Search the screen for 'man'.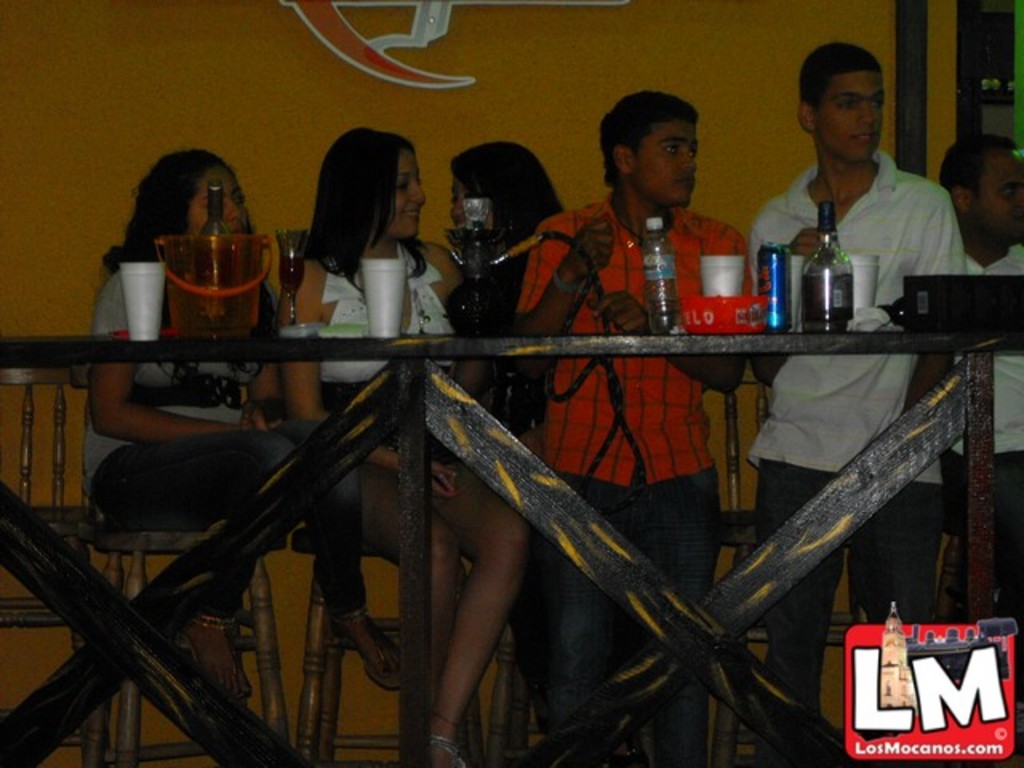
Found at bbox=(941, 130, 1022, 624).
